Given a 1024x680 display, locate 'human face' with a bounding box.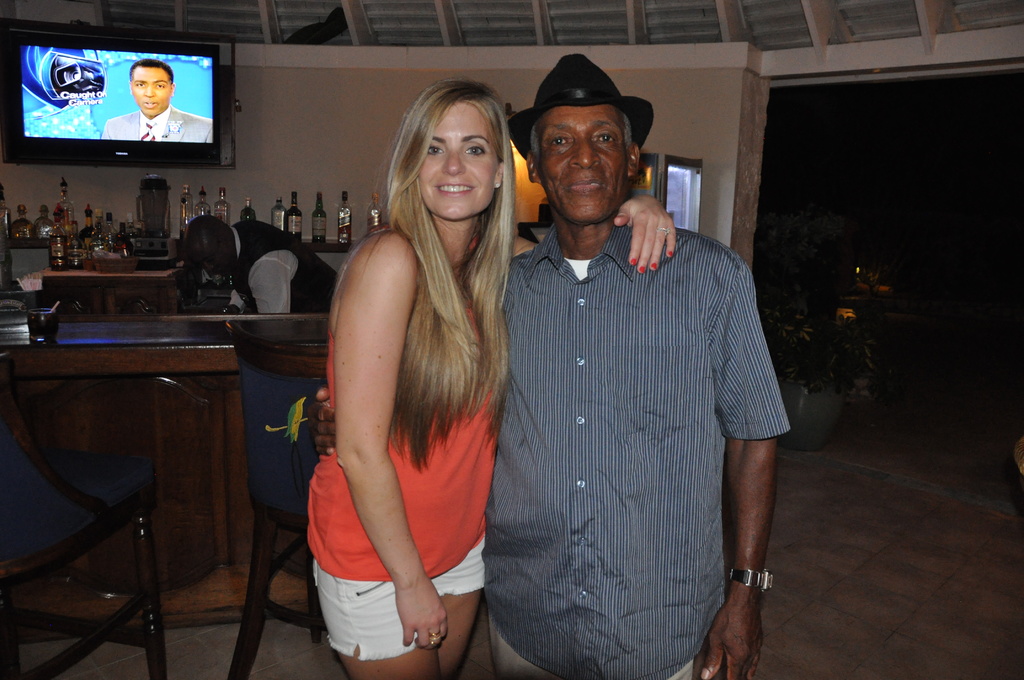
Located: 424 108 497 219.
